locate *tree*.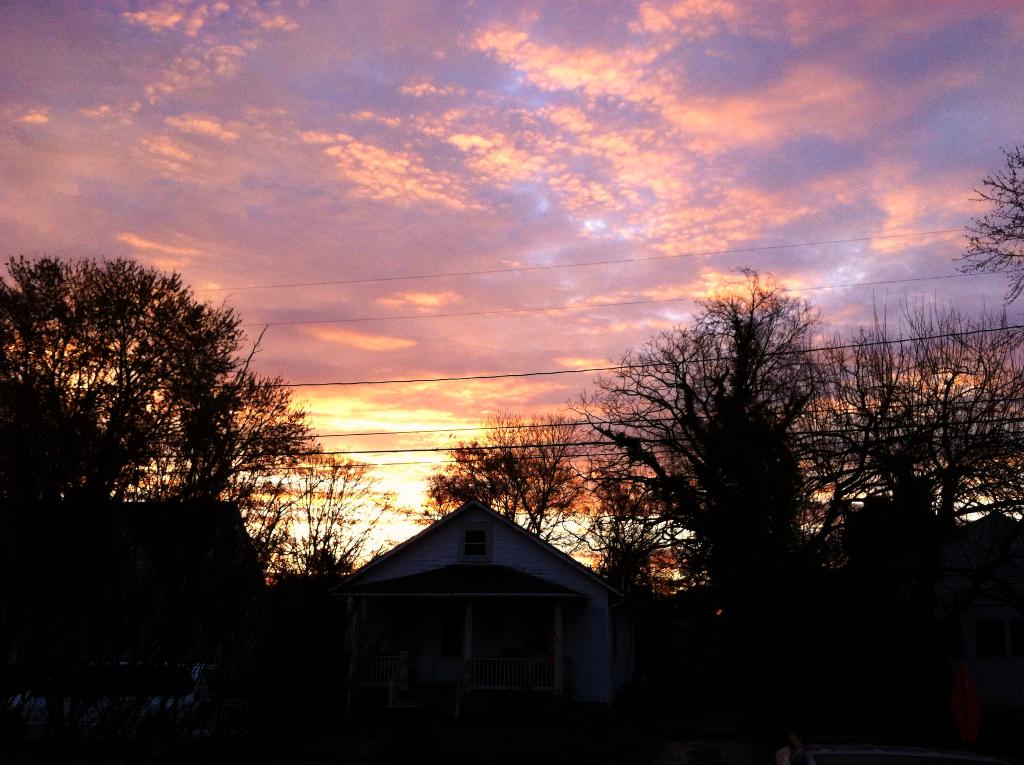
Bounding box: BBox(955, 140, 1023, 299).
